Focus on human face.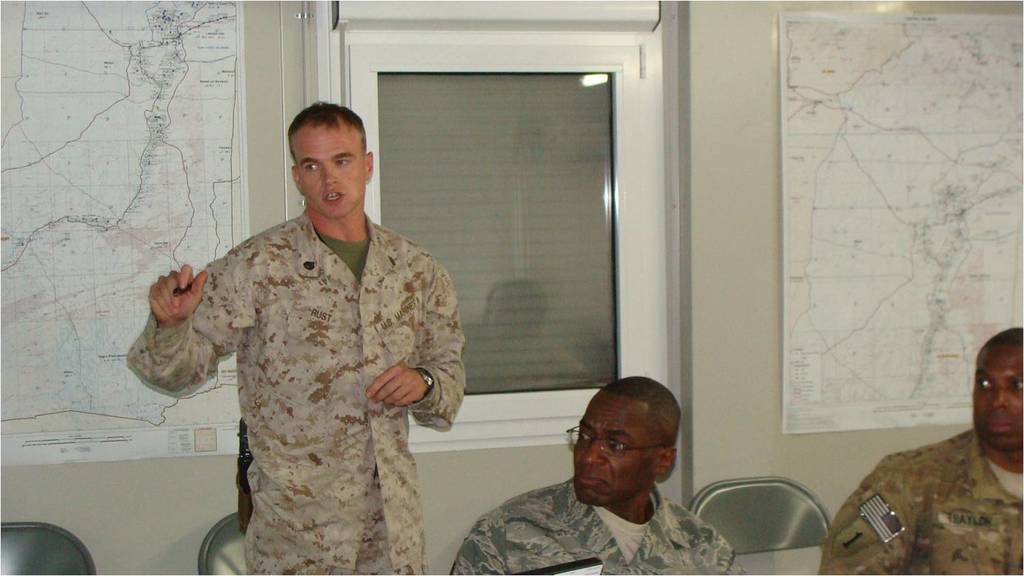
Focused at 969, 344, 1018, 452.
